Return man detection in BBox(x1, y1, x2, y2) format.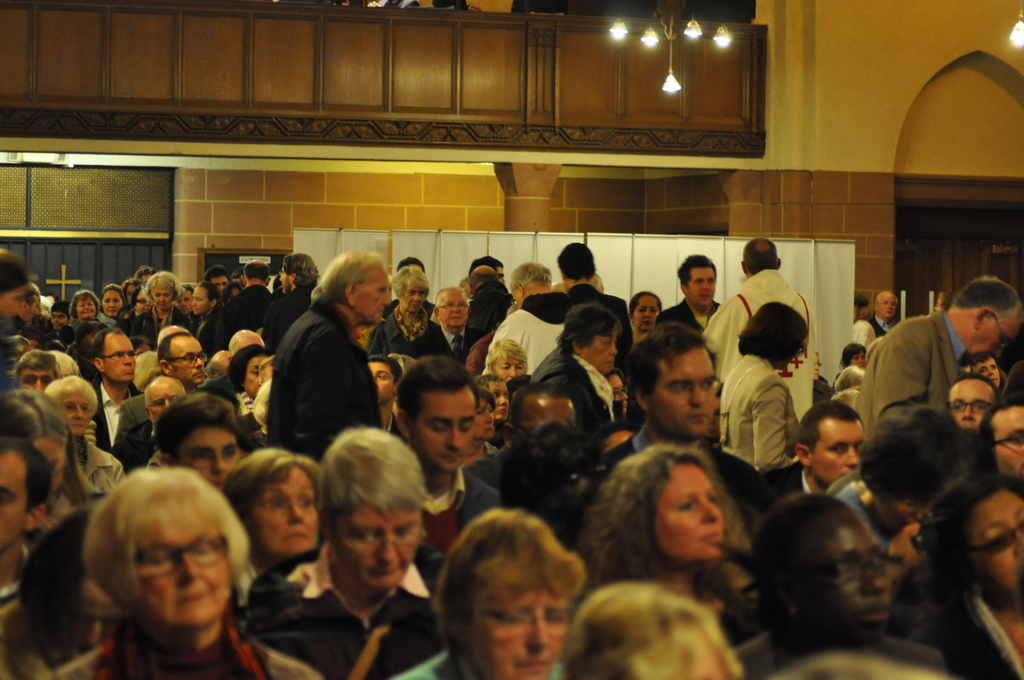
BBox(92, 327, 207, 472).
